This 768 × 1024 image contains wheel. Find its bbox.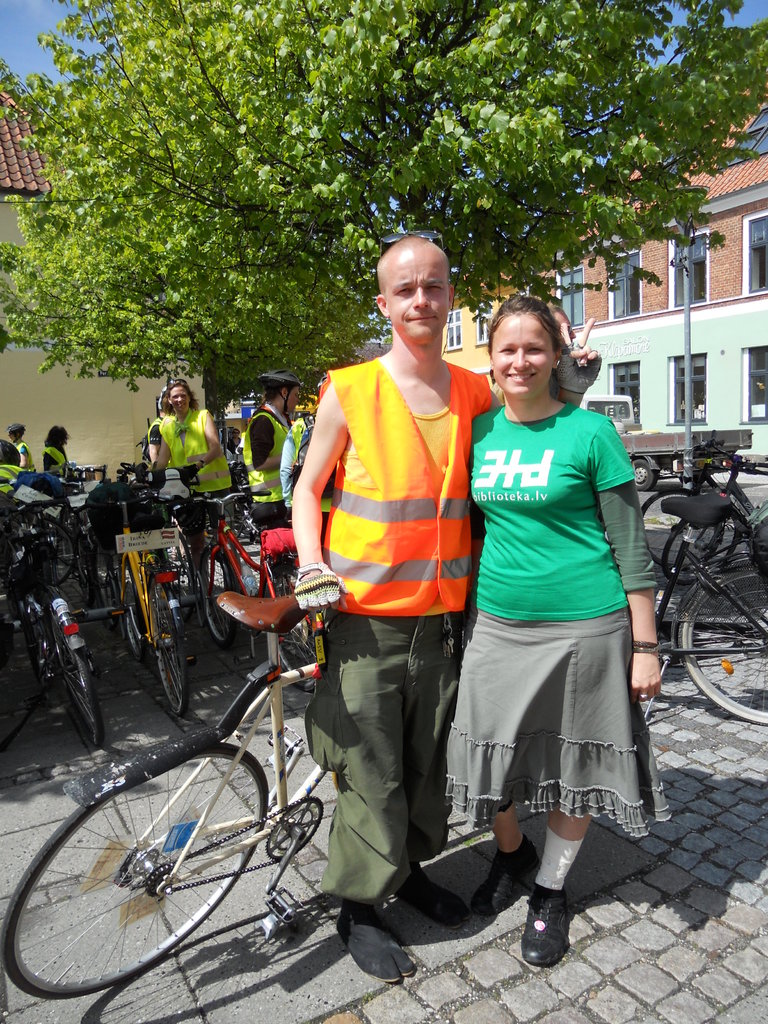
pyautogui.locateOnScreen(0, 746, 269, 998).
